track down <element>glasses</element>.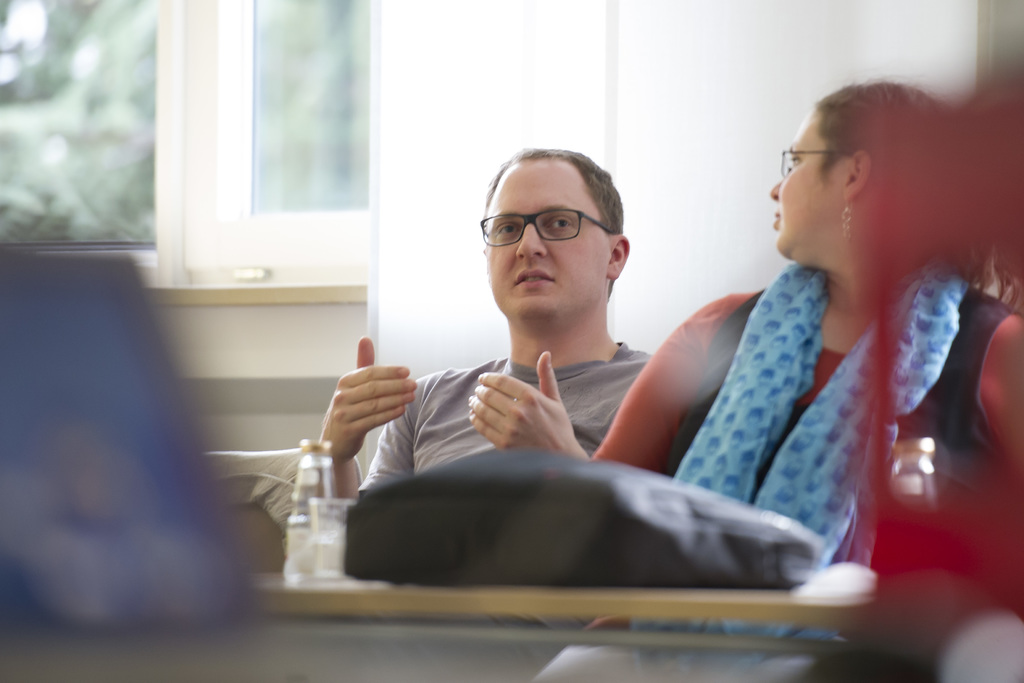
Tracked to (482,206,624,255).
